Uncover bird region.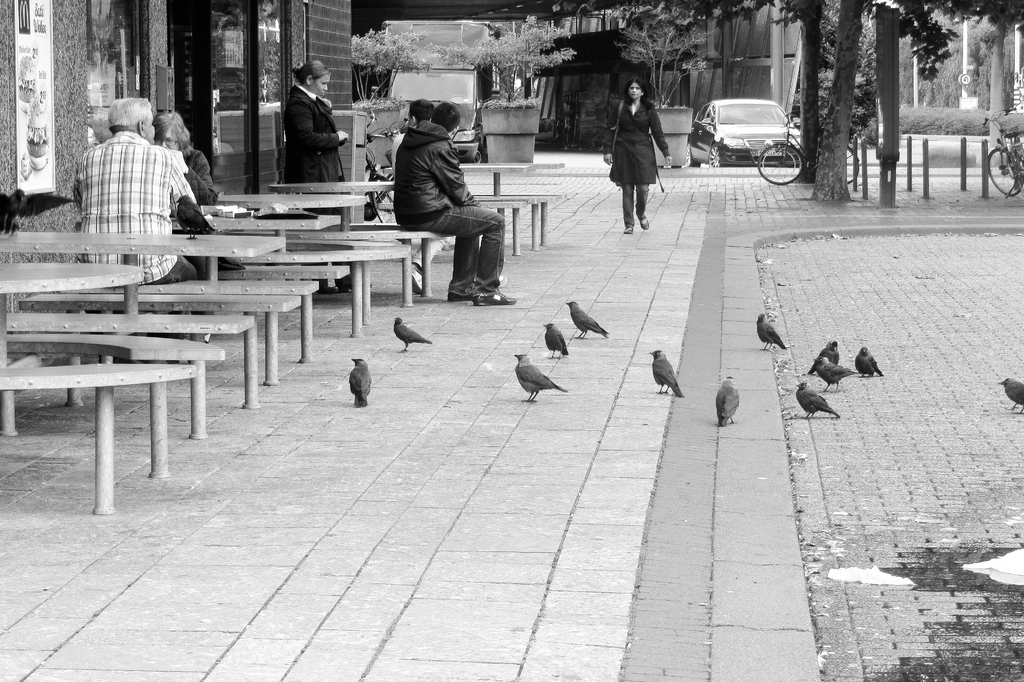
Uncovered: [x1=799, y1=378, x2=845, y2=418].
